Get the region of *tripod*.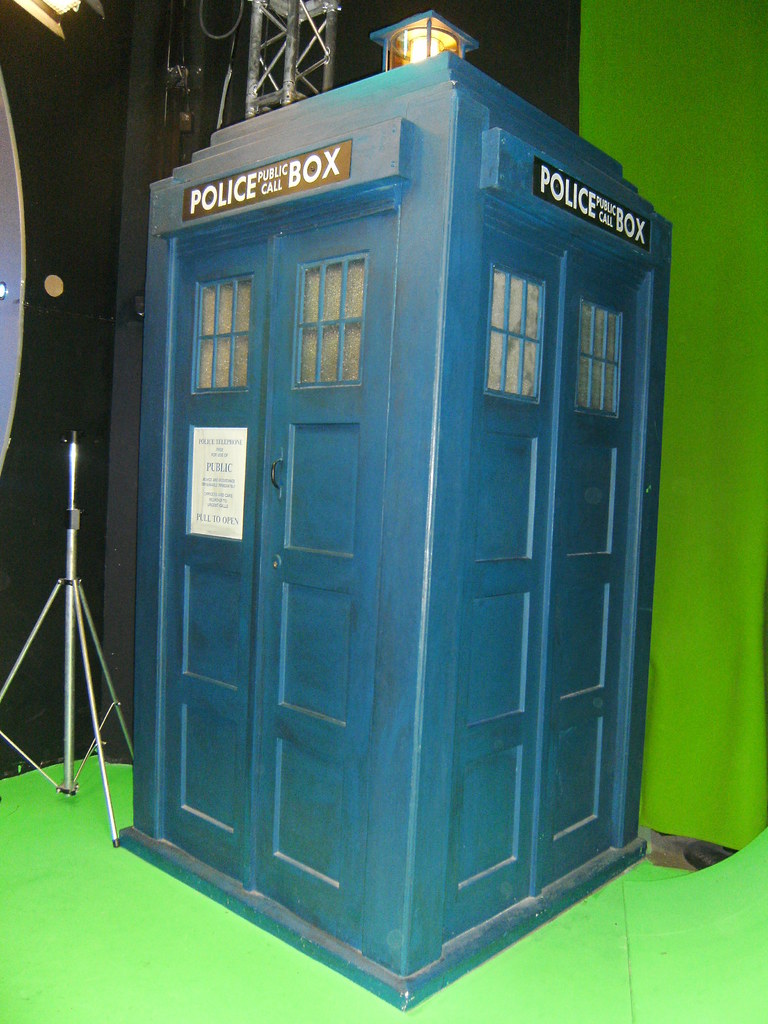
detection(0, 435, 138, 849).
